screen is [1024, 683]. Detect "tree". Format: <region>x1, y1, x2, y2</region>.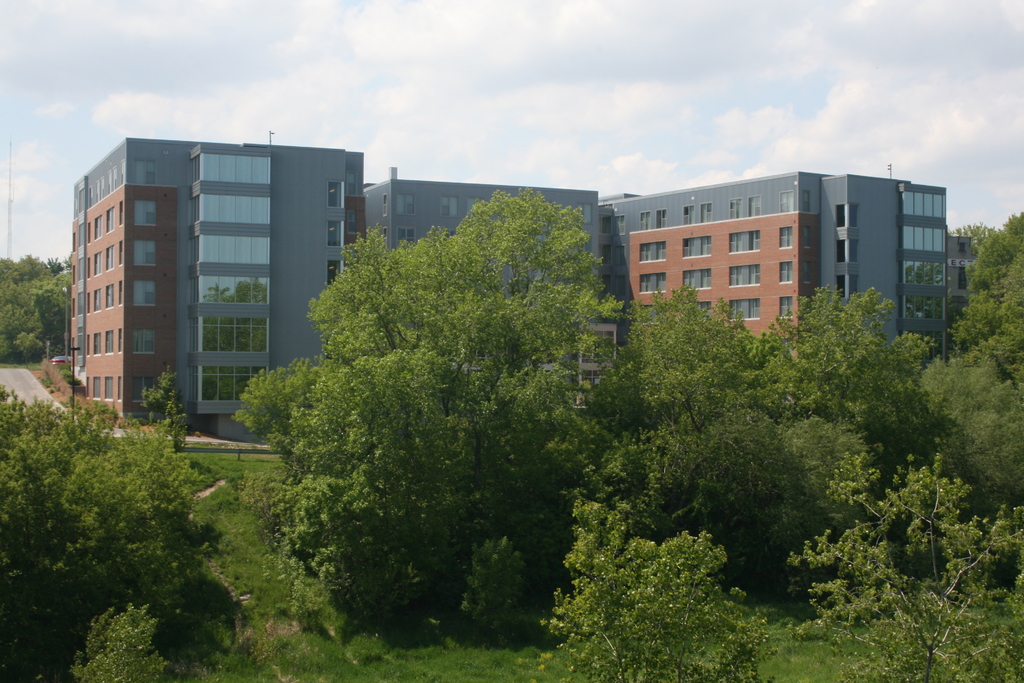
<region>144, 366, 190, 447</region>.
